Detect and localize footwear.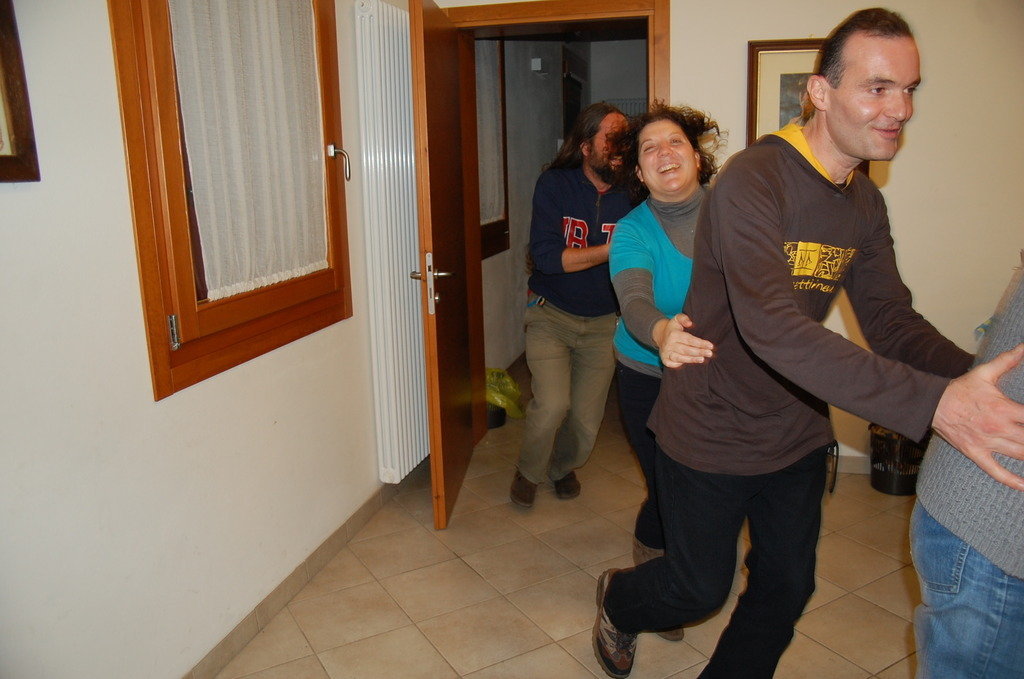
Localized at l=739, t=550, r=771, b=620.
